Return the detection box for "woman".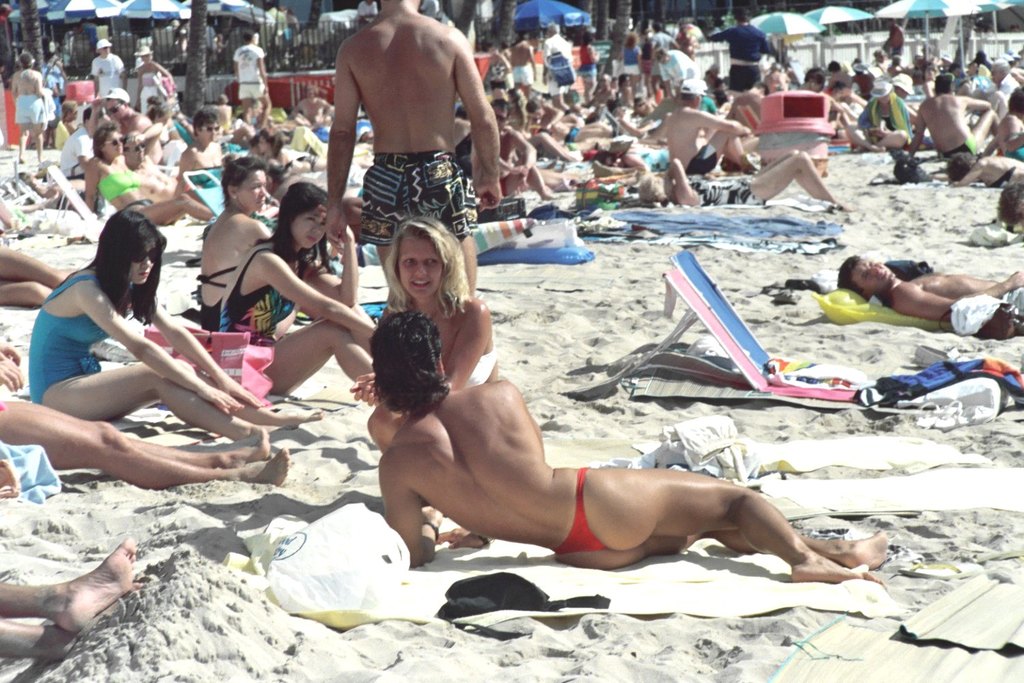
<bbox>634, 149, 851, 214</bbox>.
